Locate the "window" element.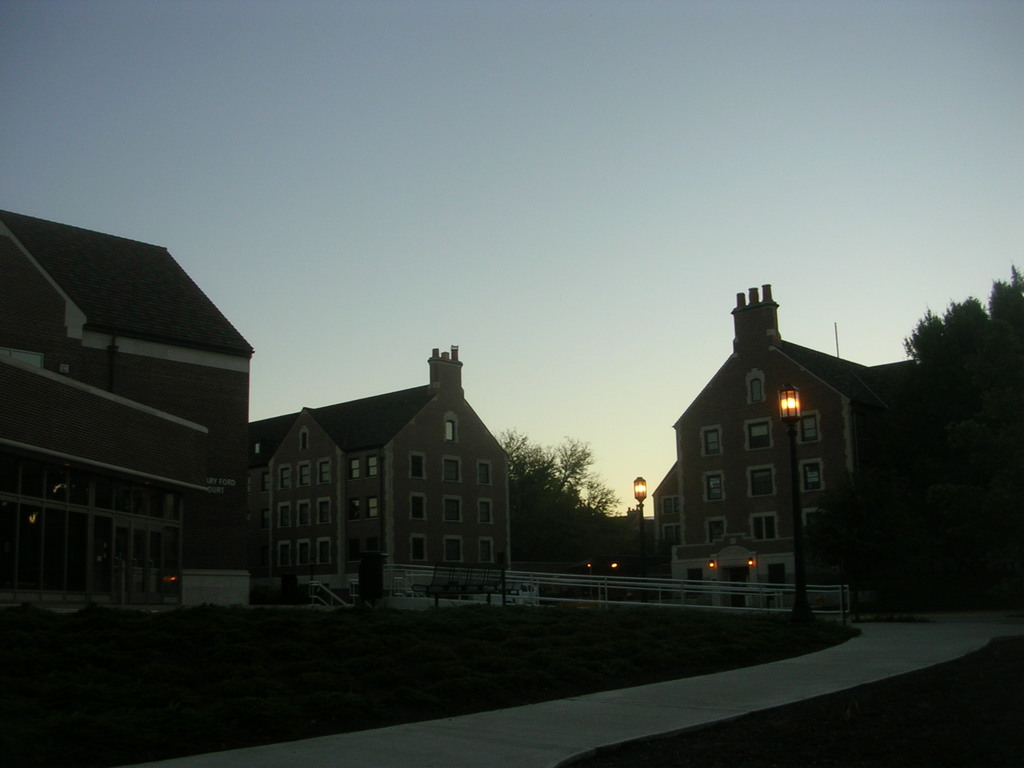
Element bbox: bbox=(303, 463, 313, 486).
